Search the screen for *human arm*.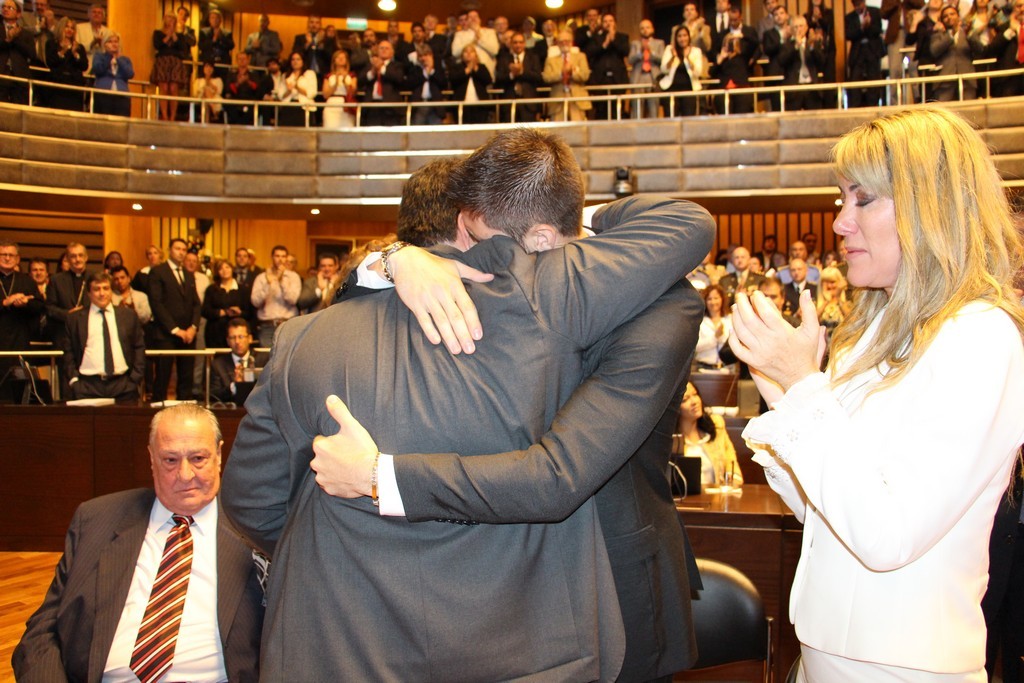
Found at box=[277, 258, 303, 322].
